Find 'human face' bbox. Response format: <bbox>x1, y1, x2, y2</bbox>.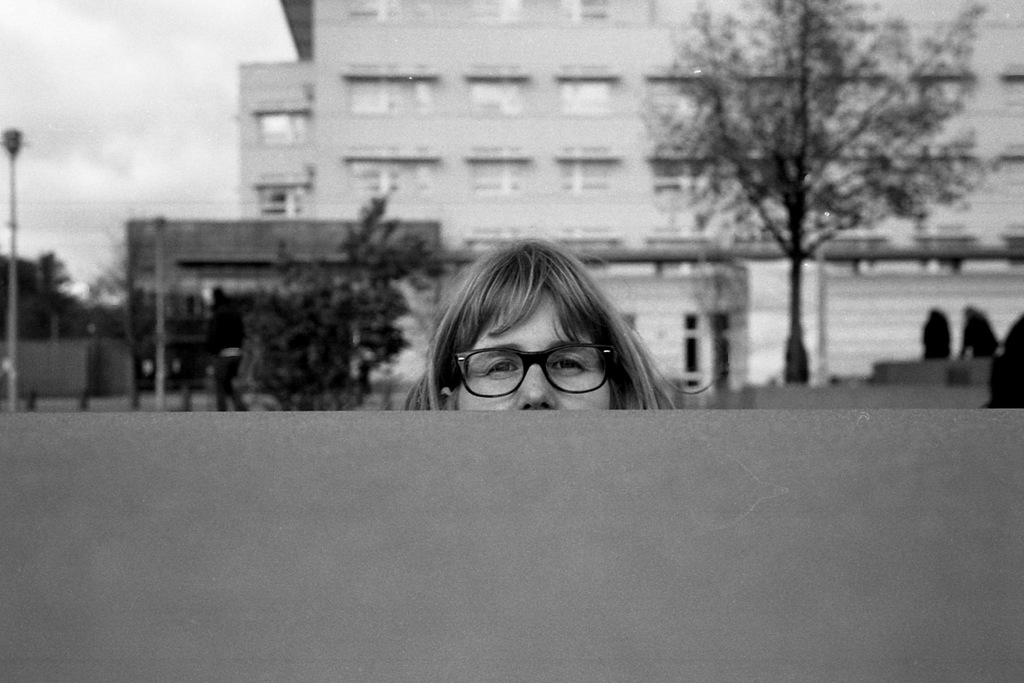
<bbox>457, 289, 611, 413</bbox>.
